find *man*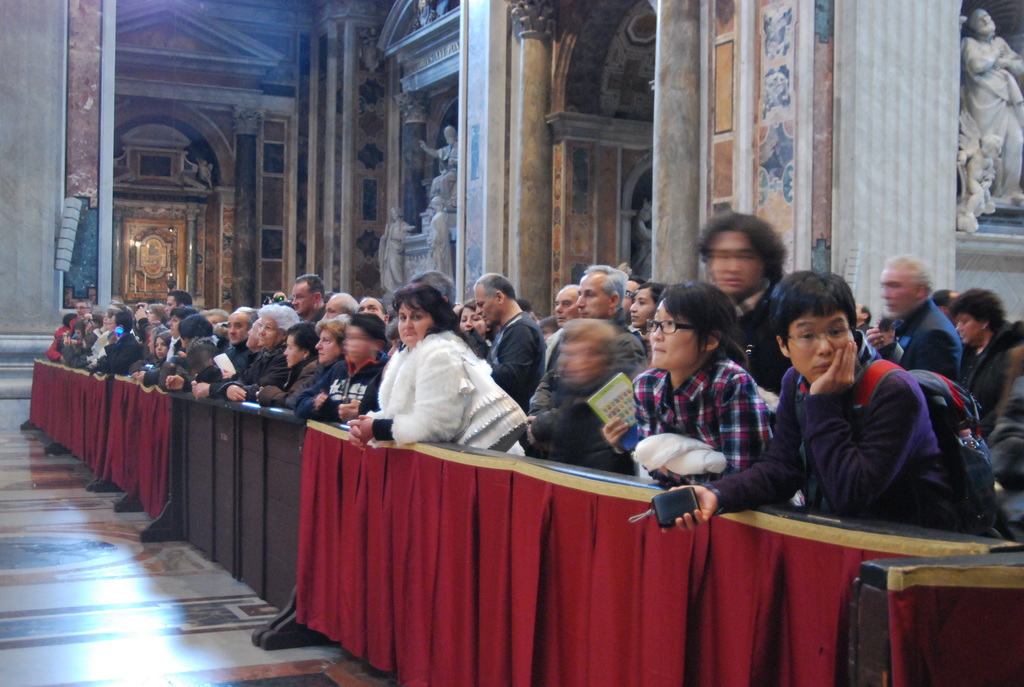
863, 254, 965, 380
